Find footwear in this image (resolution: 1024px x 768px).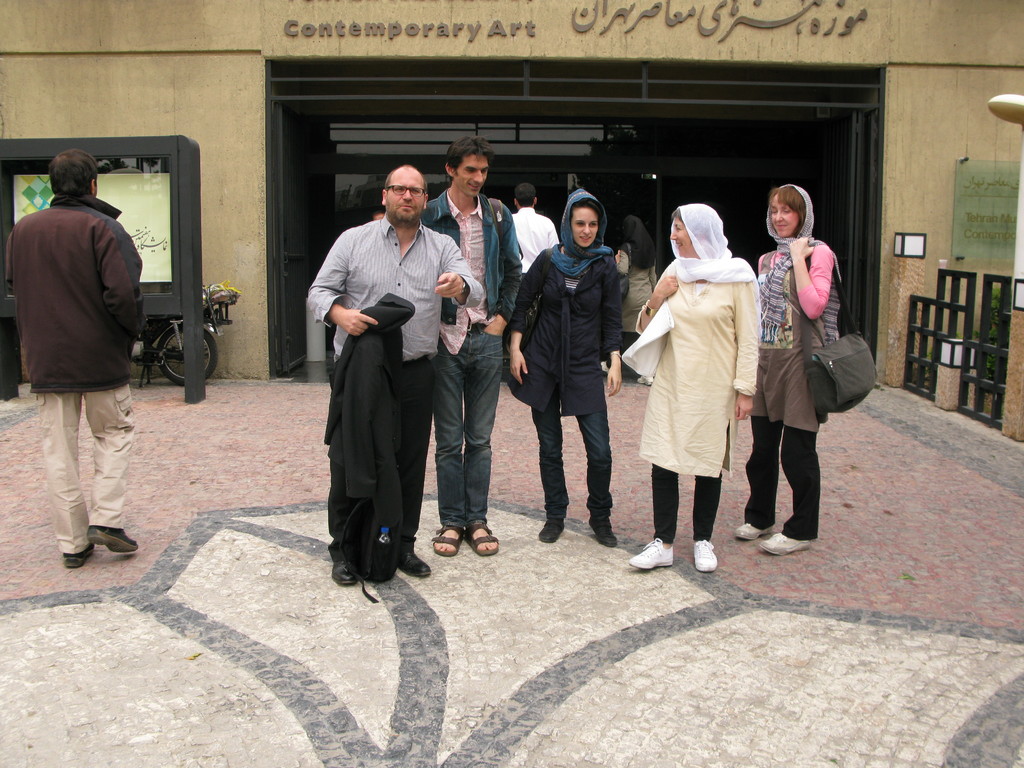
crop(332, 561, 360, 584).
